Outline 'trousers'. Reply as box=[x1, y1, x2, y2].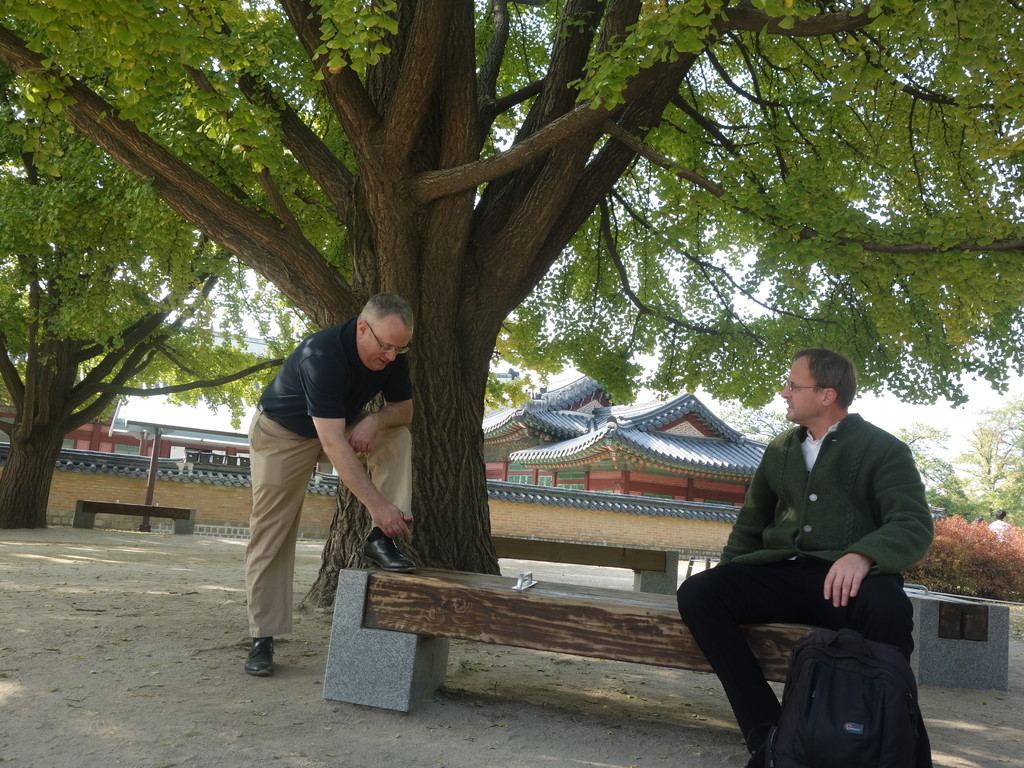
box=[675, 554, 915, 764].
